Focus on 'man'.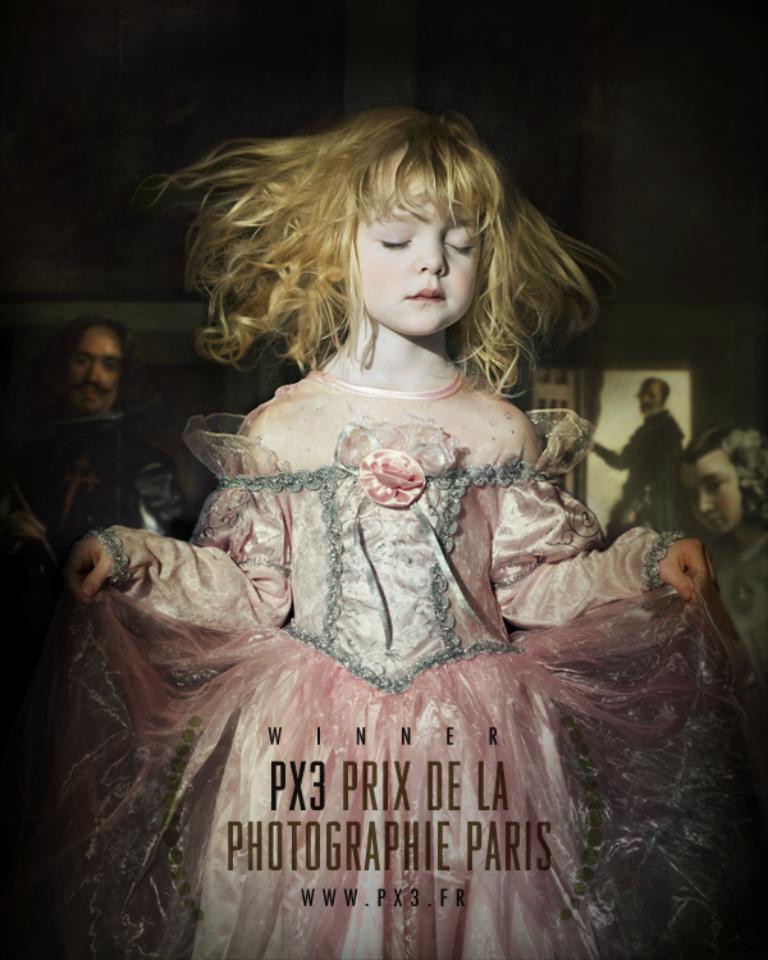
Focused at {"x1": 589, "y1": 378, "x2": 686, "y2": 539}.
